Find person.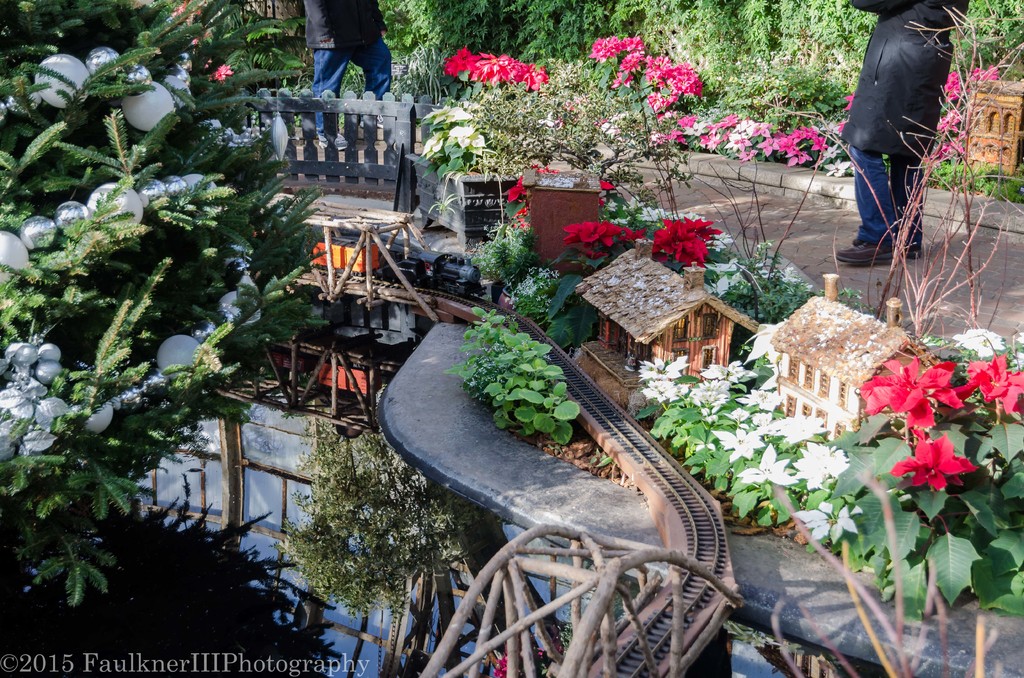
pyautogui.locateOnScreen(833, 0, 971, 264).
